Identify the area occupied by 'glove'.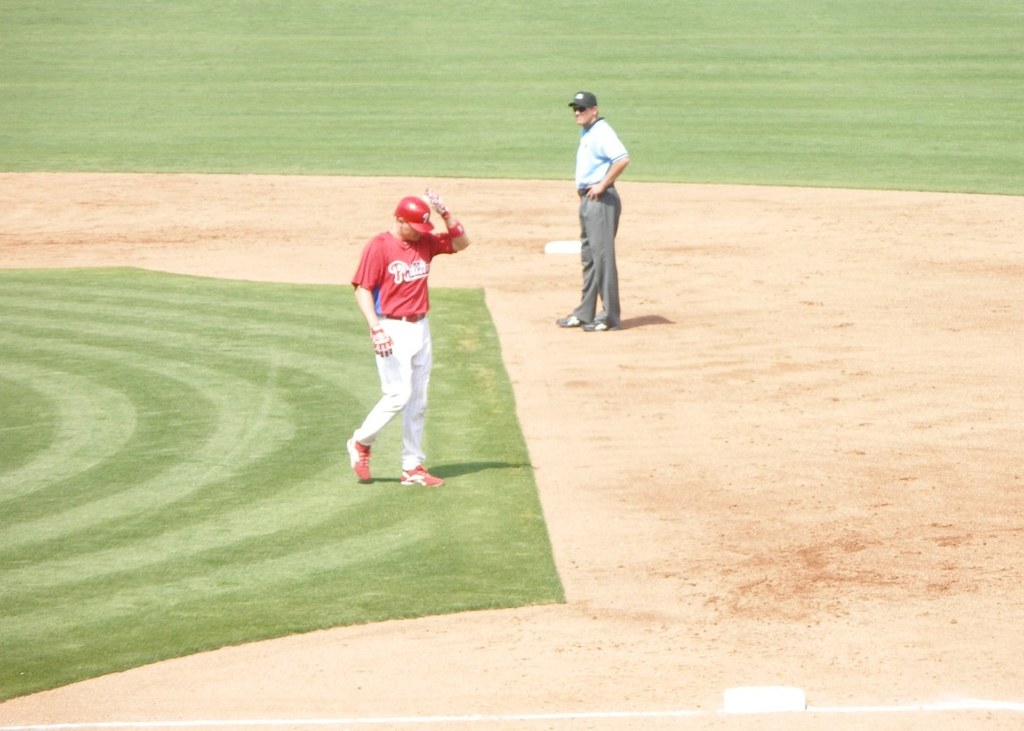
Area: detection(424, 185, 449, 218).
